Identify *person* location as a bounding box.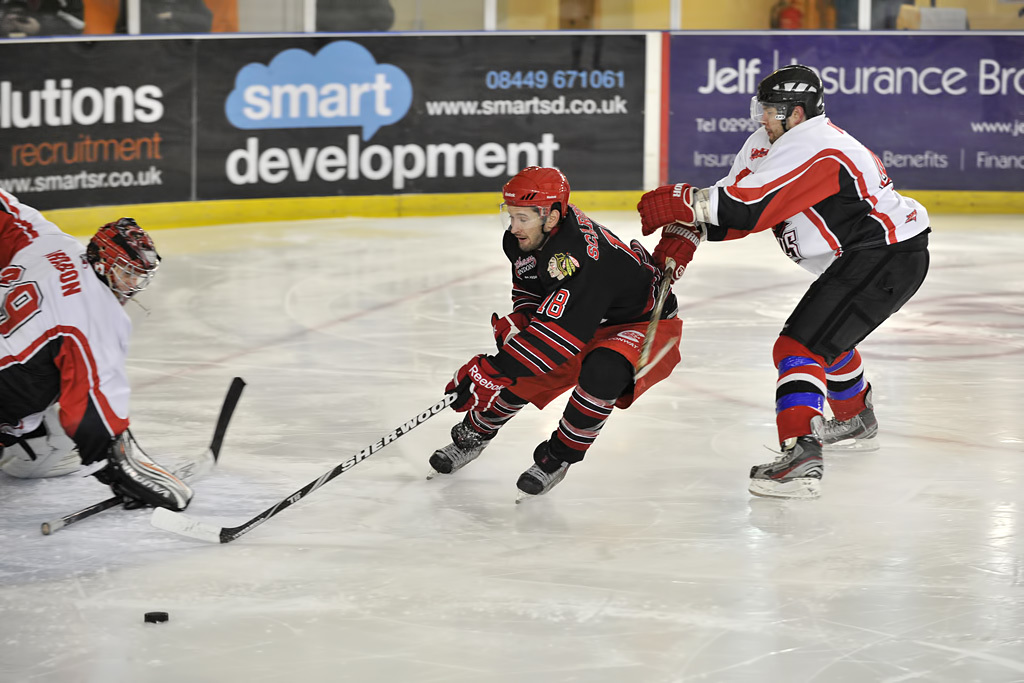
locate(629, 56, 940, 506).
